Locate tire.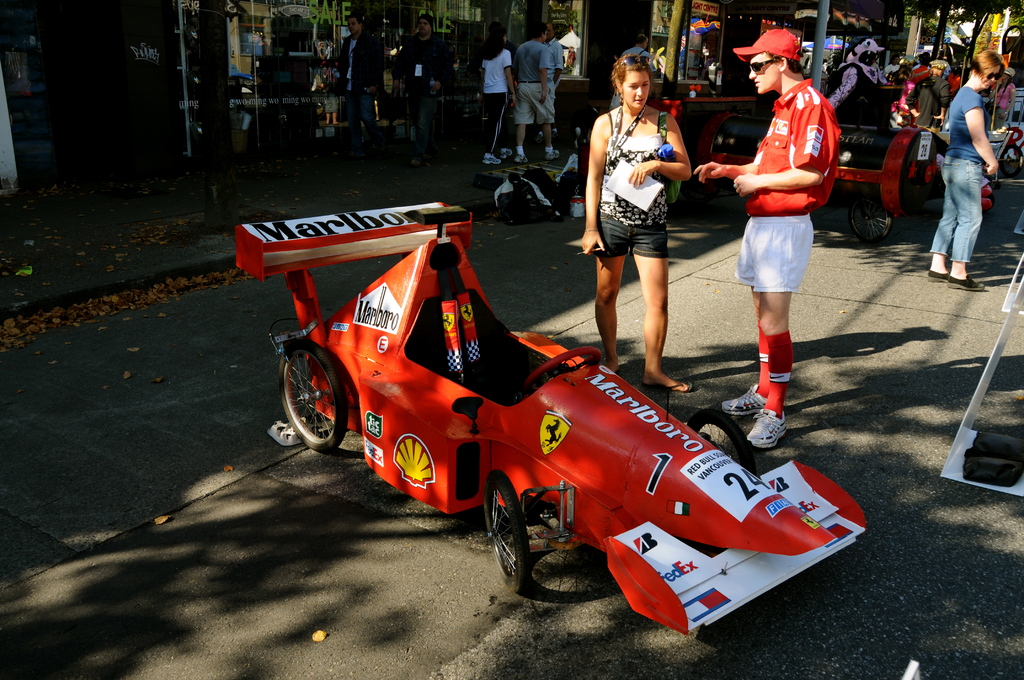
Bounding box: box=[849, 196, 890, 240].
